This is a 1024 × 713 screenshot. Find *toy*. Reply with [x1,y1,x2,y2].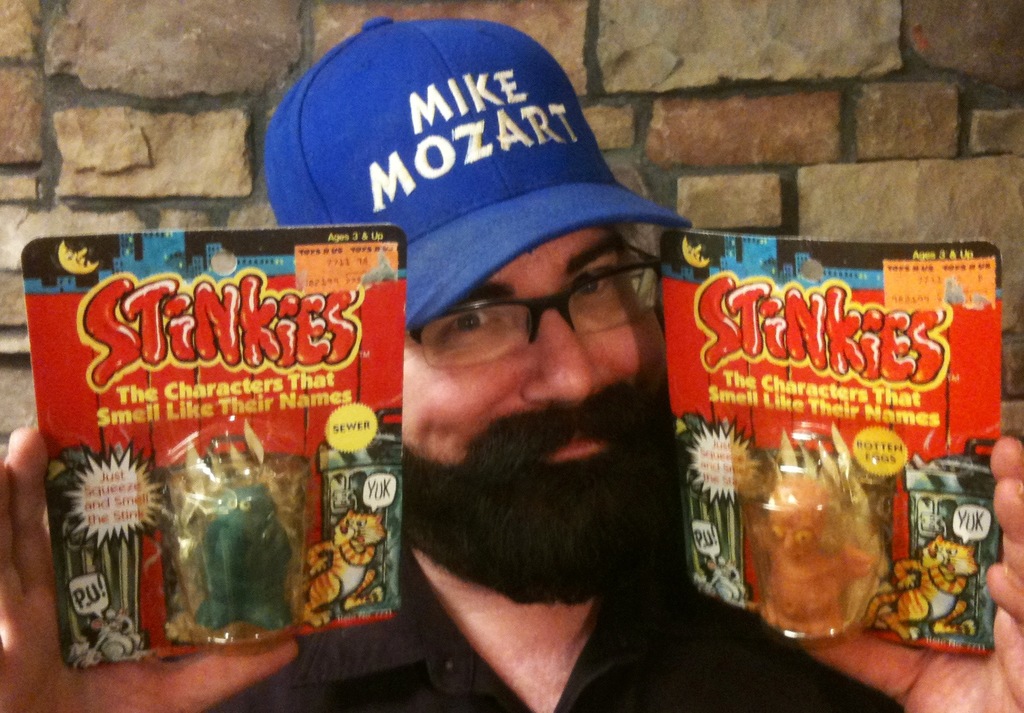
[856,526,1000,655].
